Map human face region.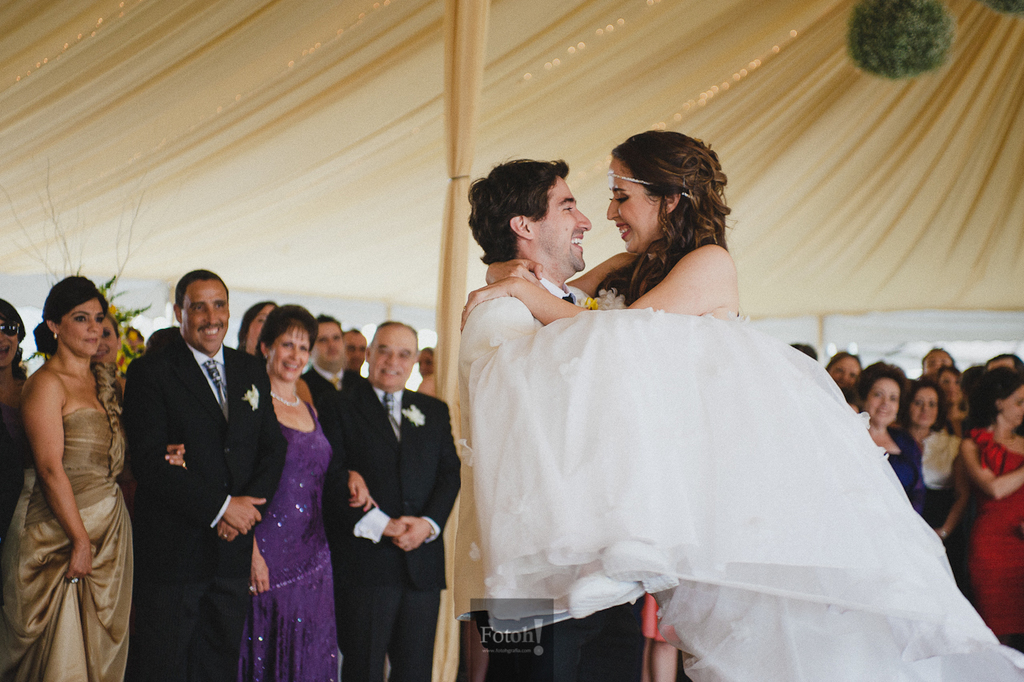
Mapped to <region>931, 363, 971, 407</region>.
